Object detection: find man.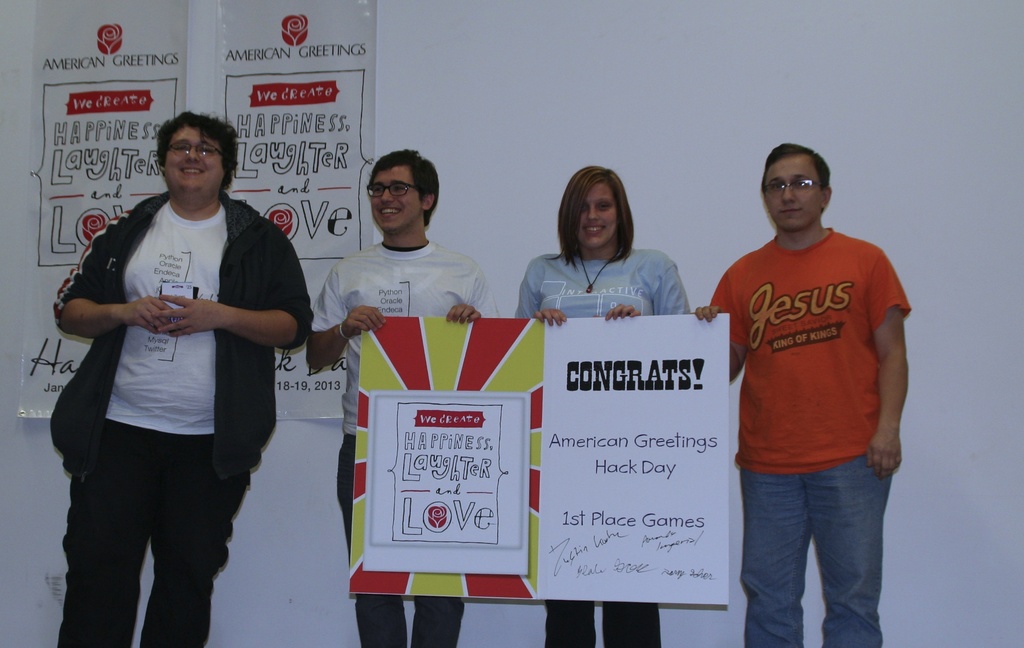
43/107/314/647.
